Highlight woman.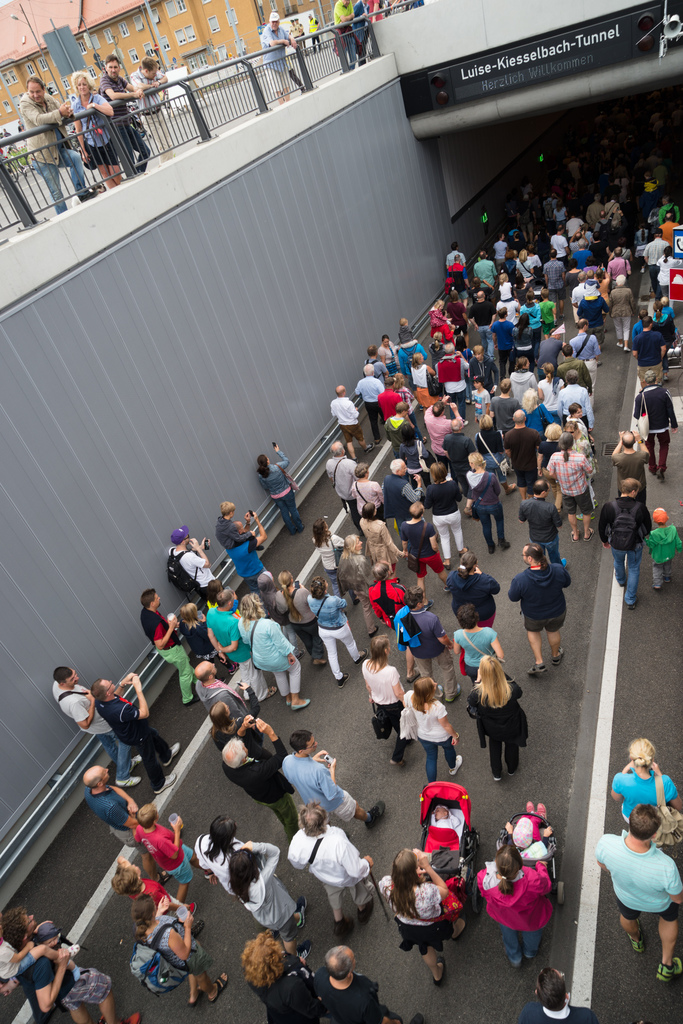
Highlighted region: x1=477, y1=417, x2=515, y2=493.
